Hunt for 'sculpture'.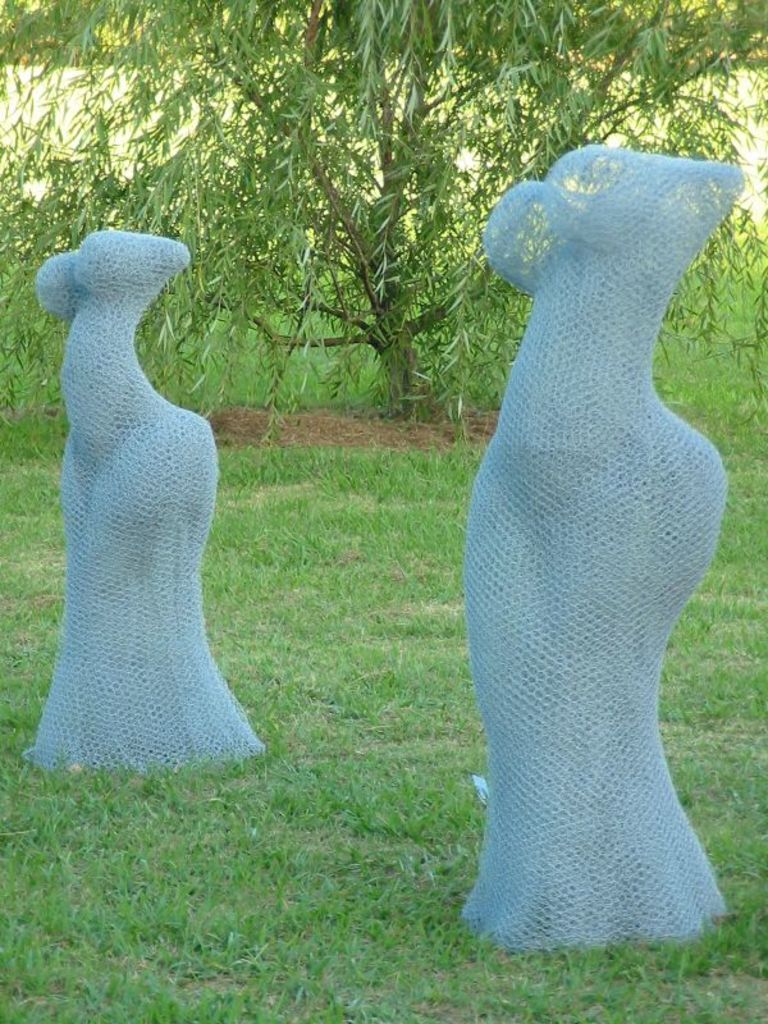
Hunted down at region(14, 228, 283, 776).
